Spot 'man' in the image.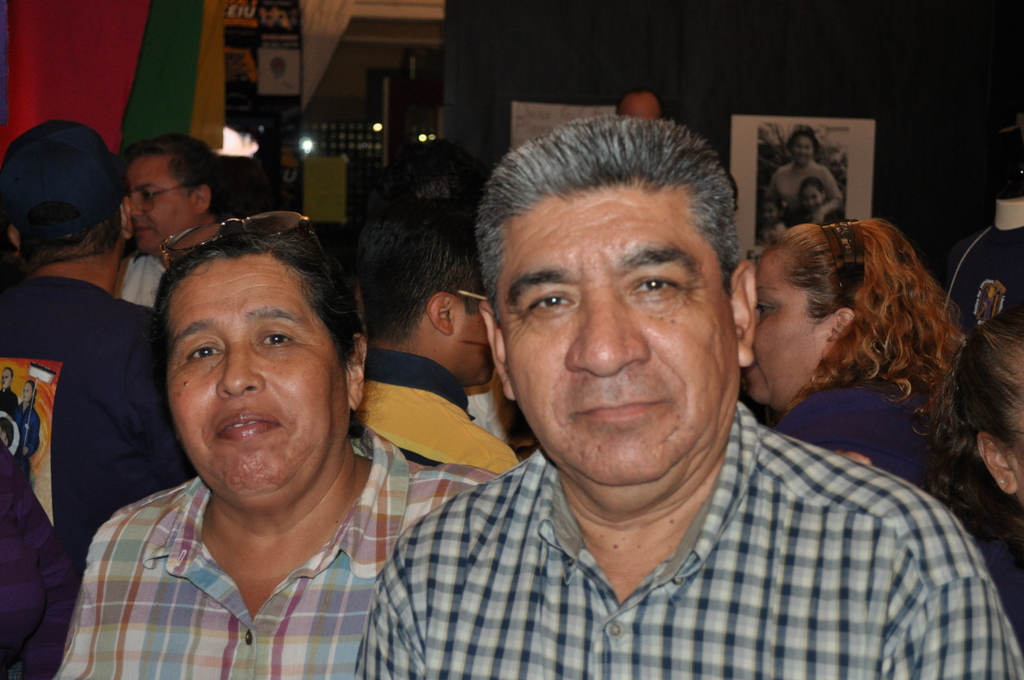
'man' found at <box>0,119,194,679</box>.
